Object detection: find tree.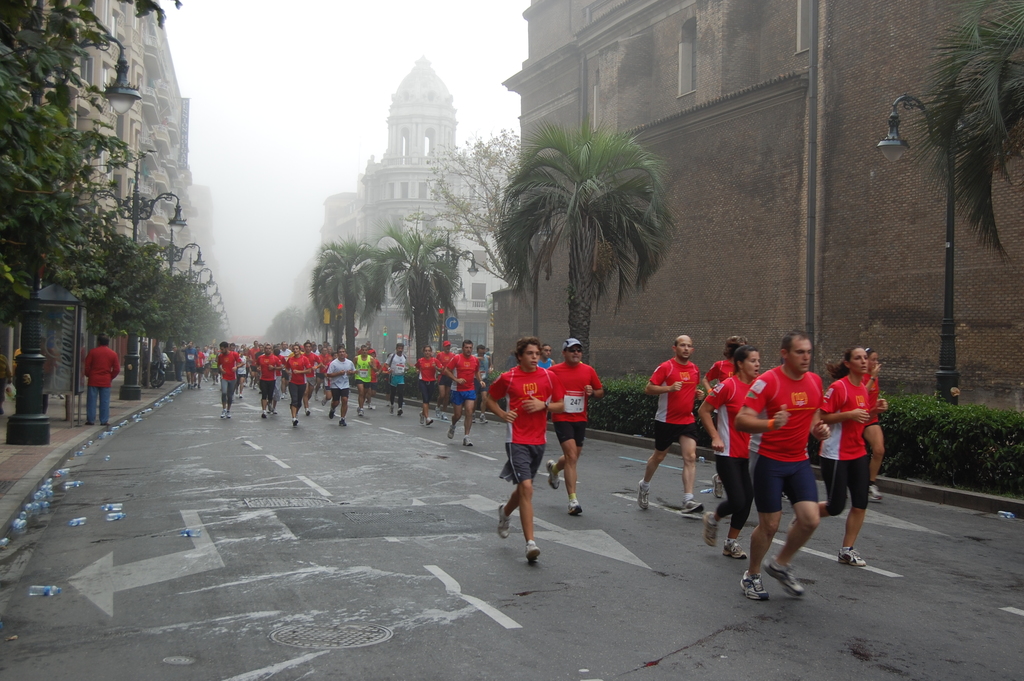
[x1=892, y1=0, x2=1023, y2=263].
